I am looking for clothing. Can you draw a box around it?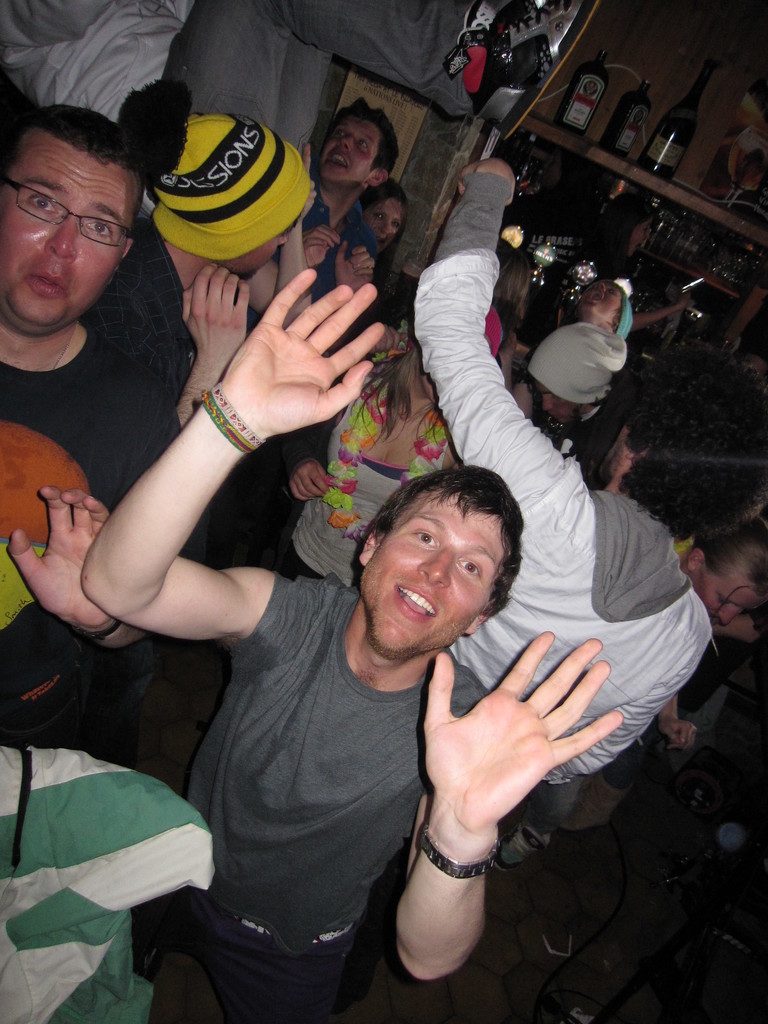
Sure, the bounding box is BBox(563, 400, 626, 489).
